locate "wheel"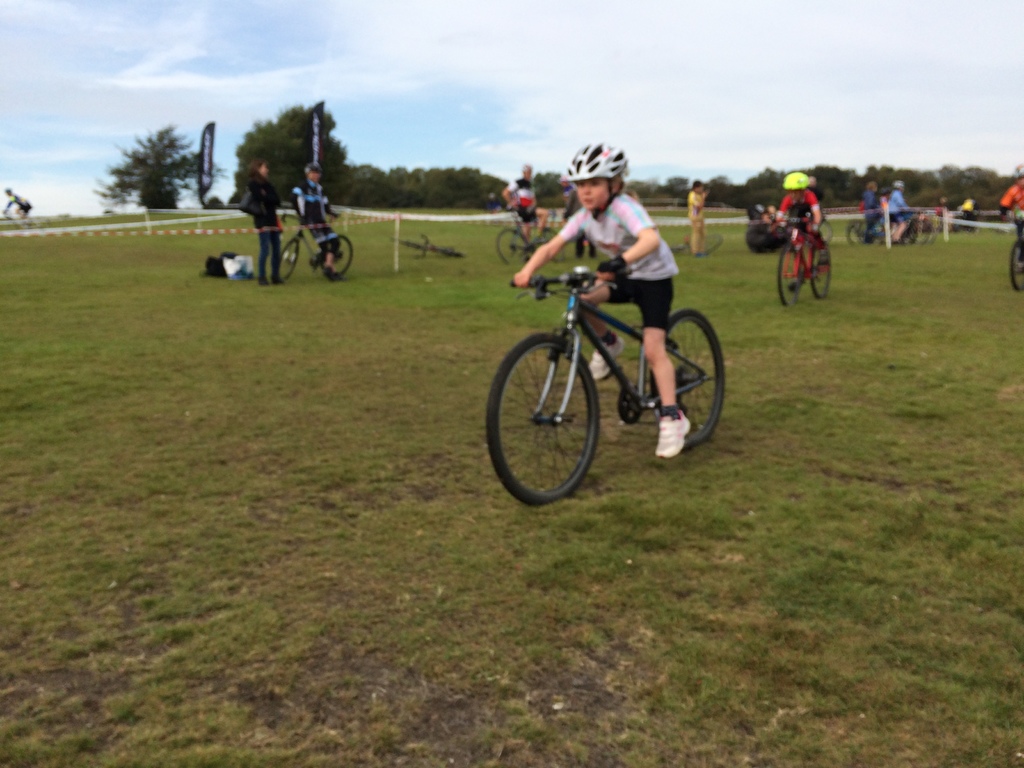
{"left": 493, "top": 328, "right": 609, "bottom": 504}
